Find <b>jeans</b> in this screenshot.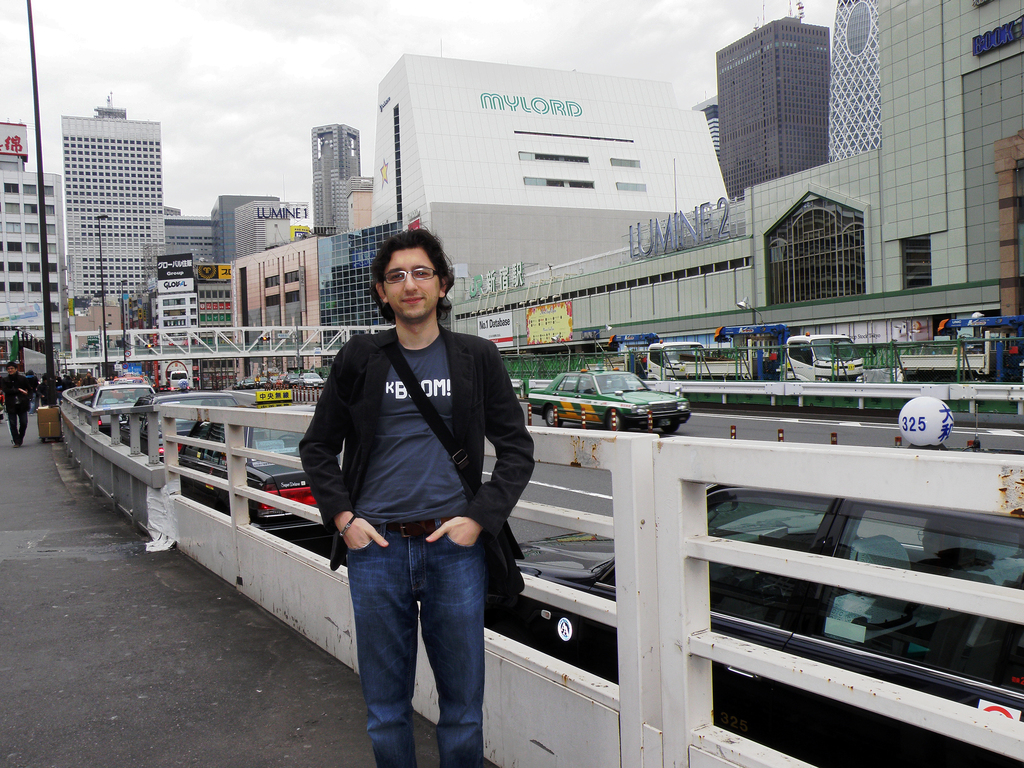
The bounding box for <b>jeans</b> is (344,521,496,766).
